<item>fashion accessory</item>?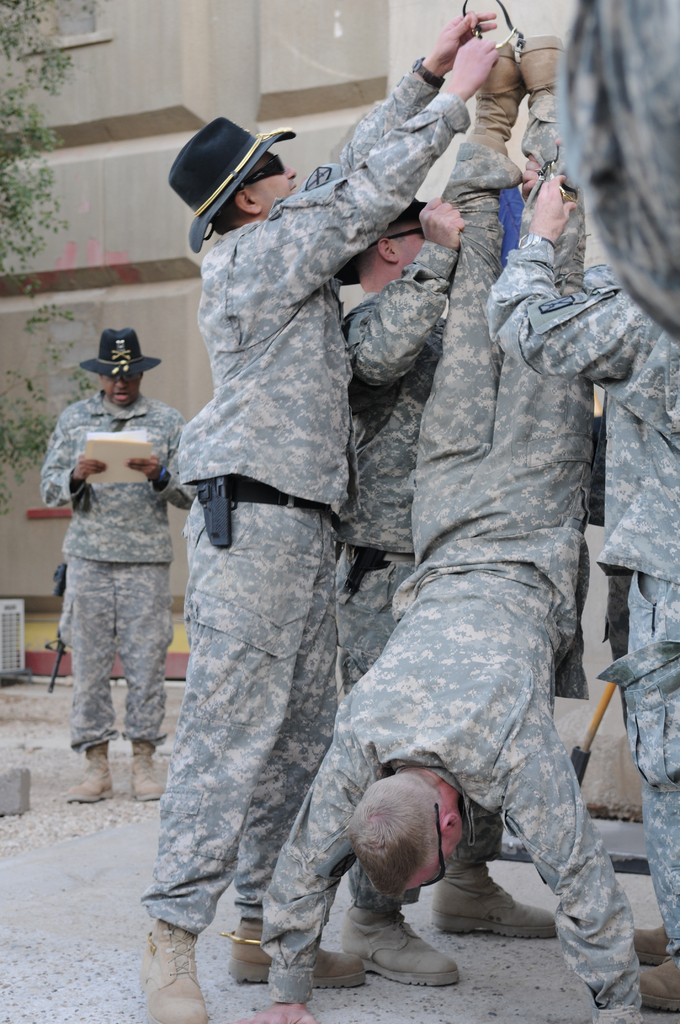
<bbox>225, 916, 365, 989</bbox>
